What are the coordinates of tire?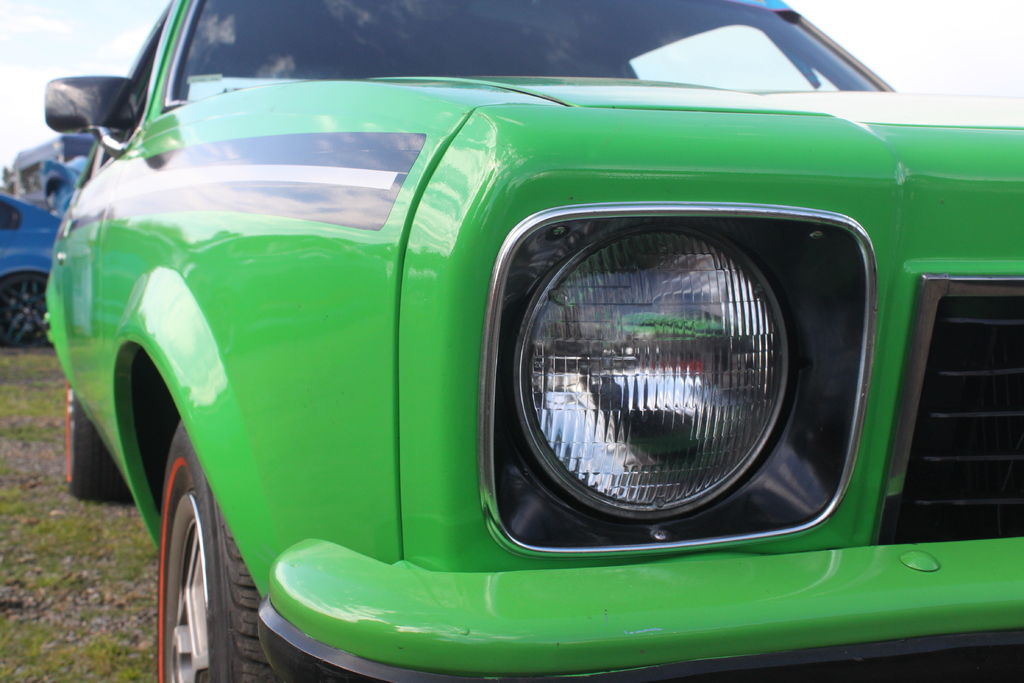
(x1=1, y1=267, x2=56, y2=347).
